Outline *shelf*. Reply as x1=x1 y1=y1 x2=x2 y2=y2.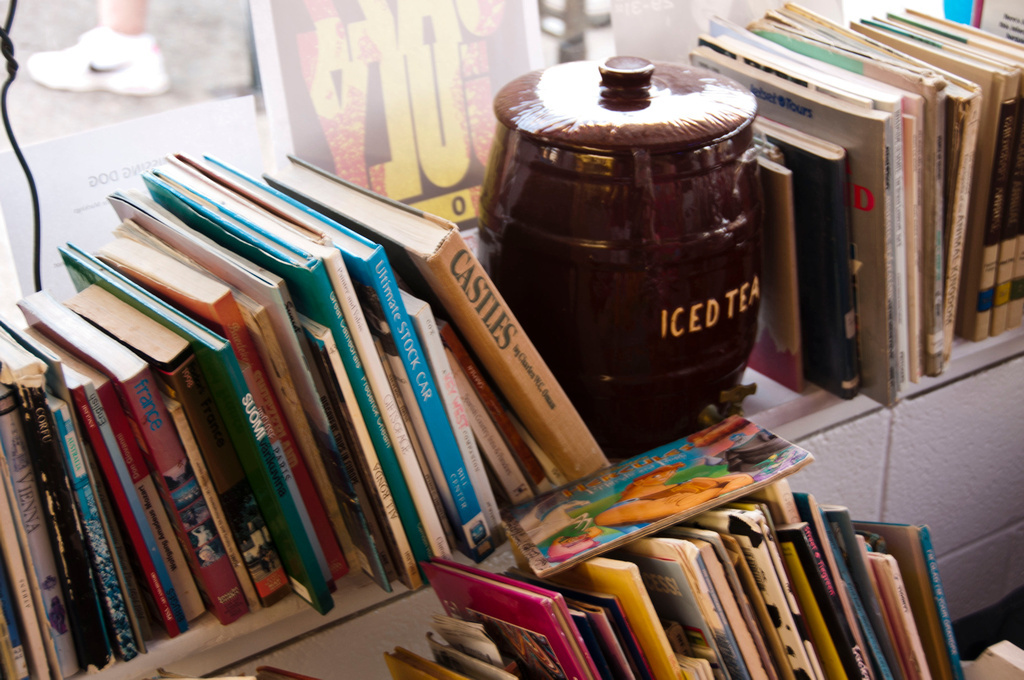
x1=0 y1=311 x2=1023 y2=679.
